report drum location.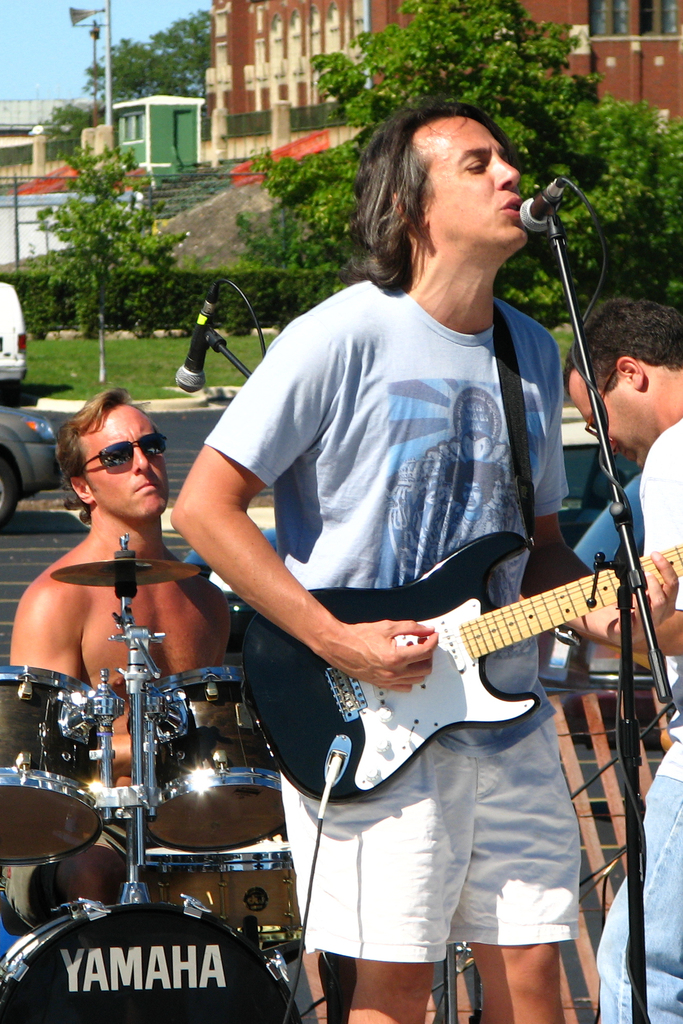
Report: [0,897,307,1023].
